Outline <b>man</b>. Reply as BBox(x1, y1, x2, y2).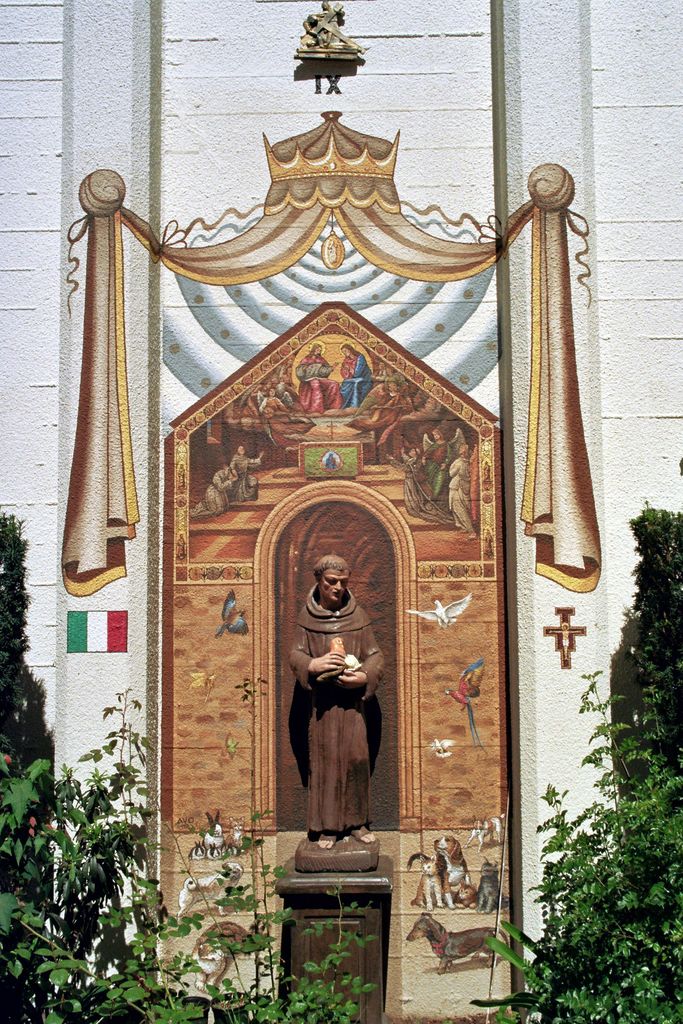
BBox(276, 520, 393, 880).
